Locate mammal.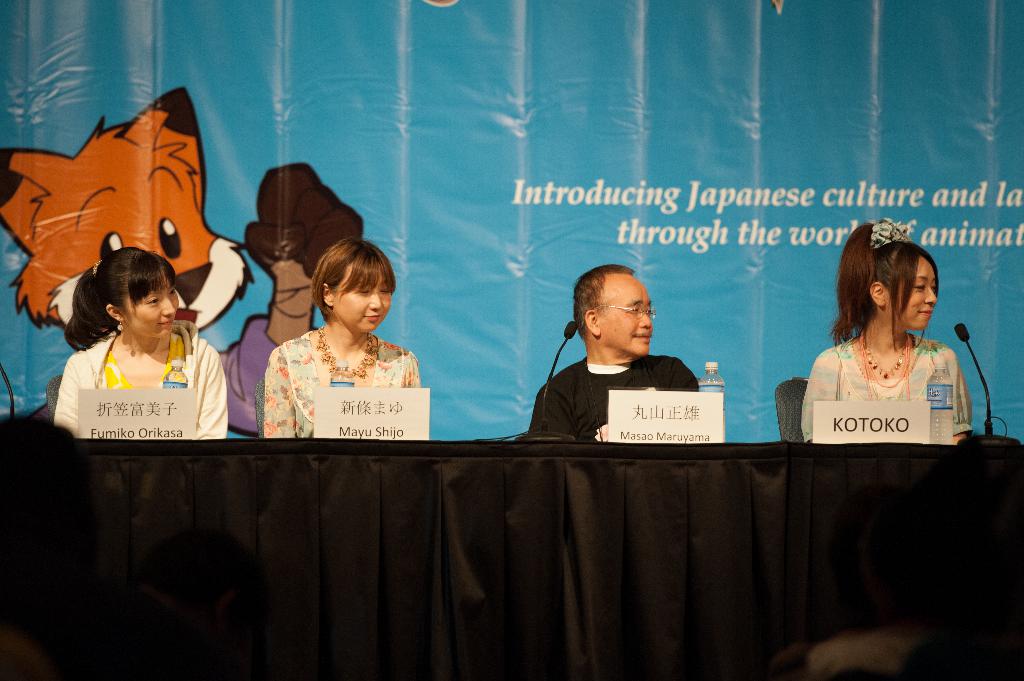
Bounding box: 804 239 984 469.
